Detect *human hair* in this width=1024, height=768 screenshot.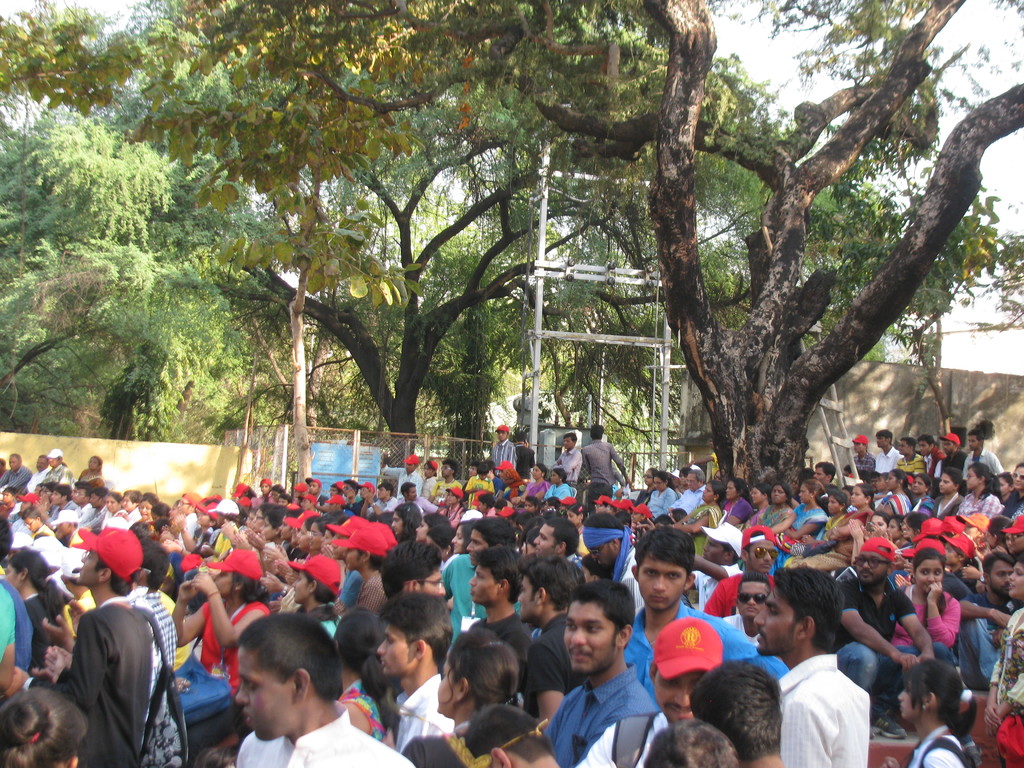
Detection: <box>380,539,443,598</box>.
